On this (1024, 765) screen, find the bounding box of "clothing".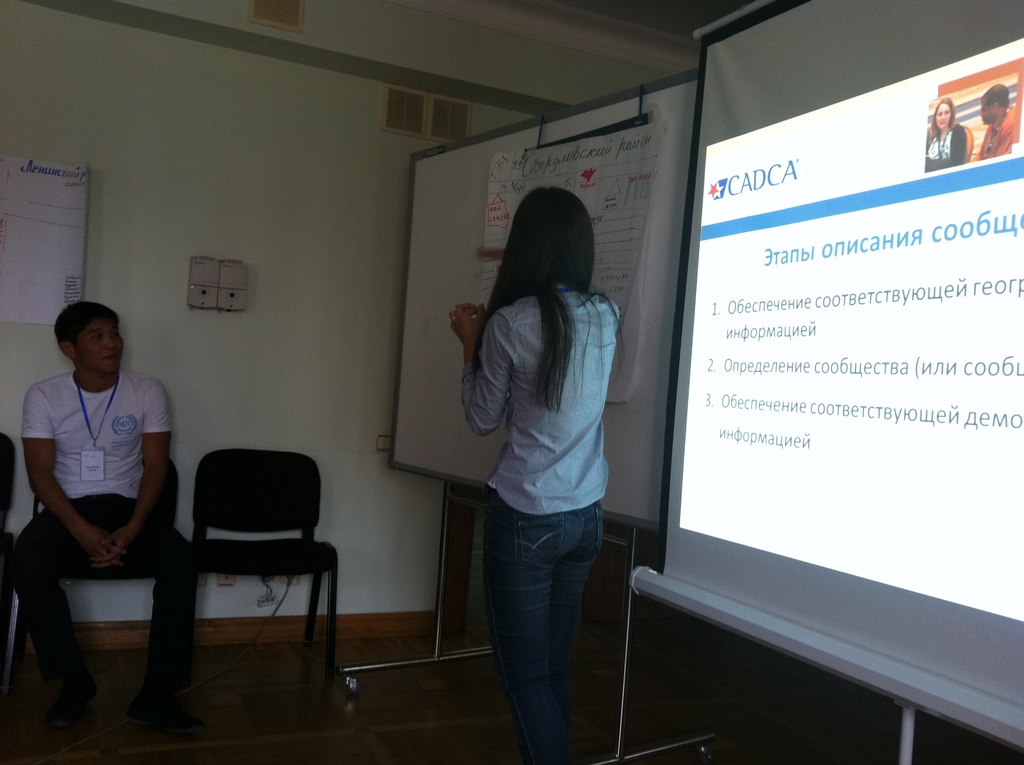
Bounding box: box=[447, 193, 643, 723].
